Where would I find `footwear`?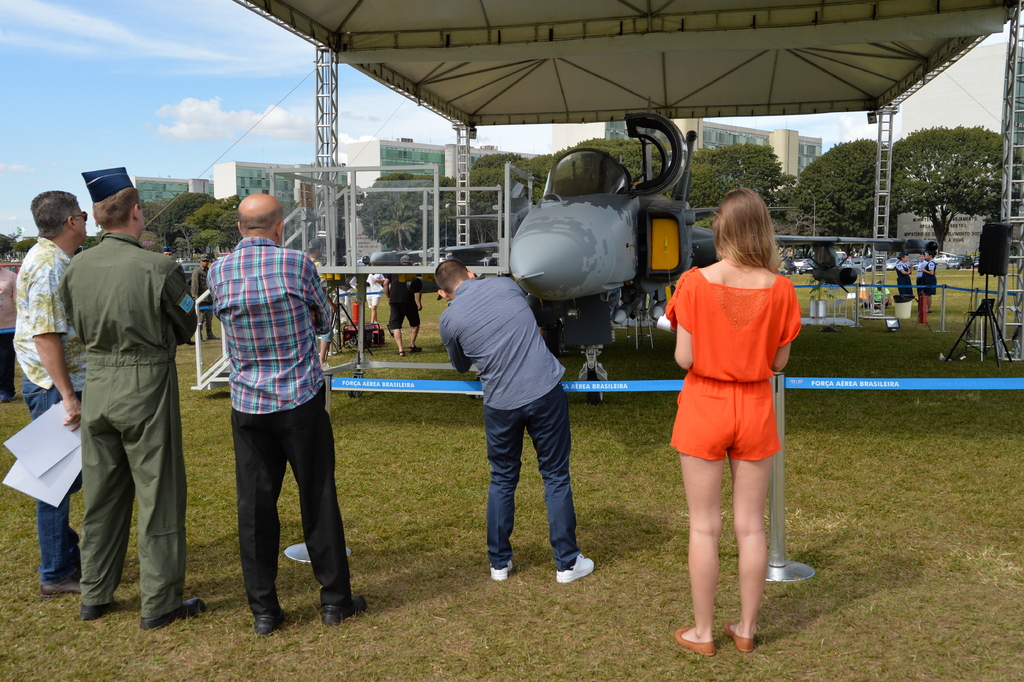
At {"x1": 138, "y1": 601, "x2": 207, "y2": 632}.
